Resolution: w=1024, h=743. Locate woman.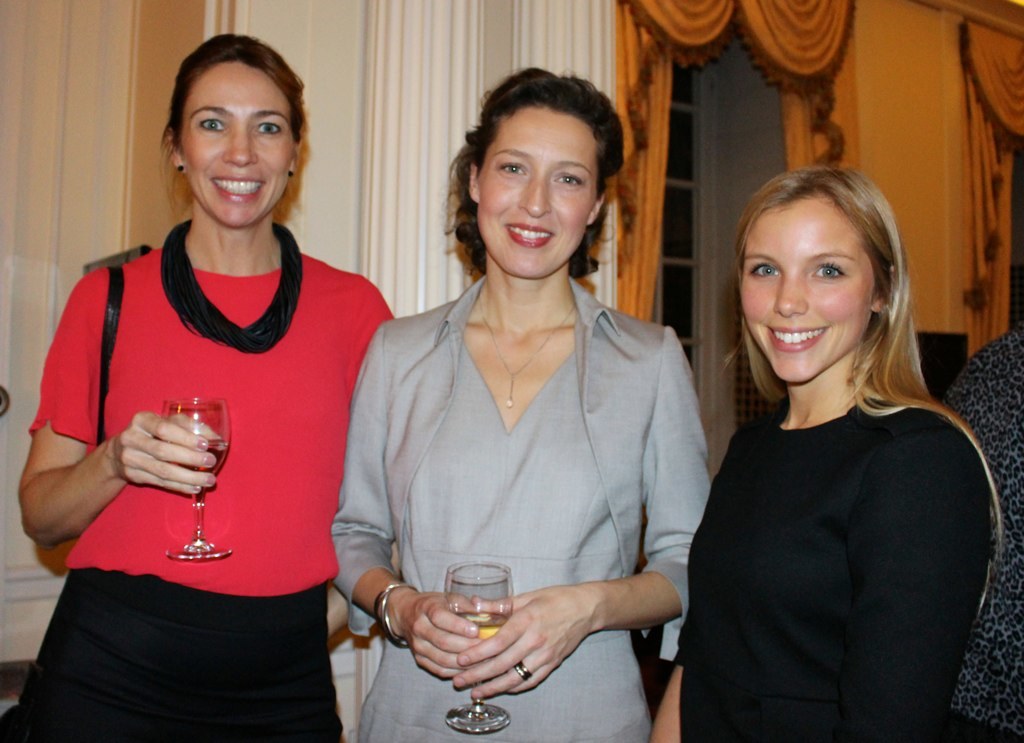
bbox=(645, 166, 1023, 741).
